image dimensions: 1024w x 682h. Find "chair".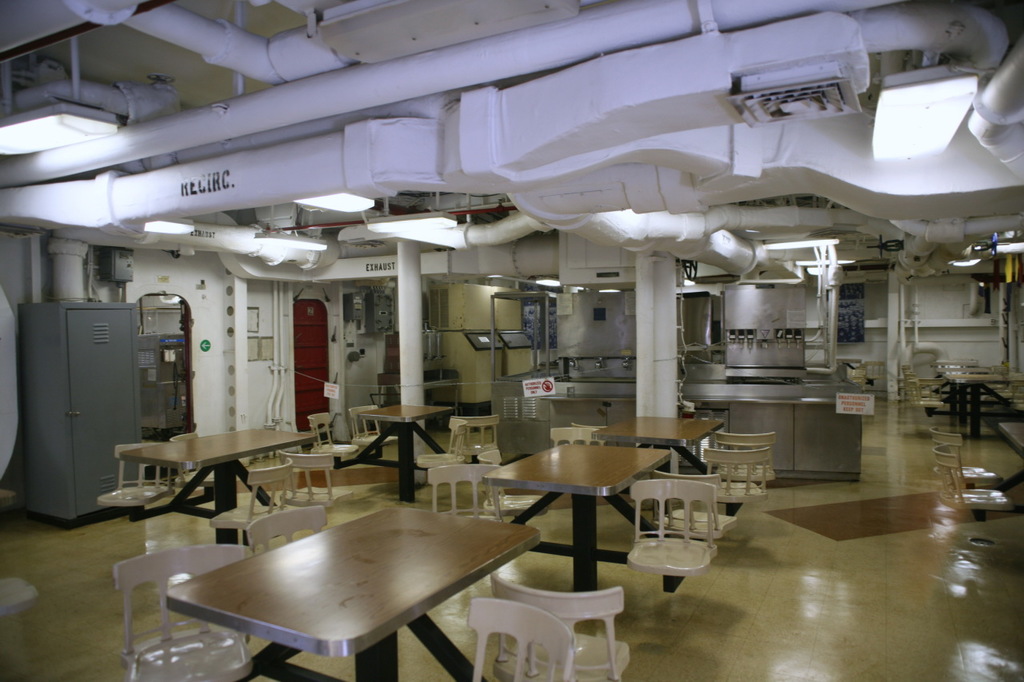
Rect(546, 428, 612, 451).
